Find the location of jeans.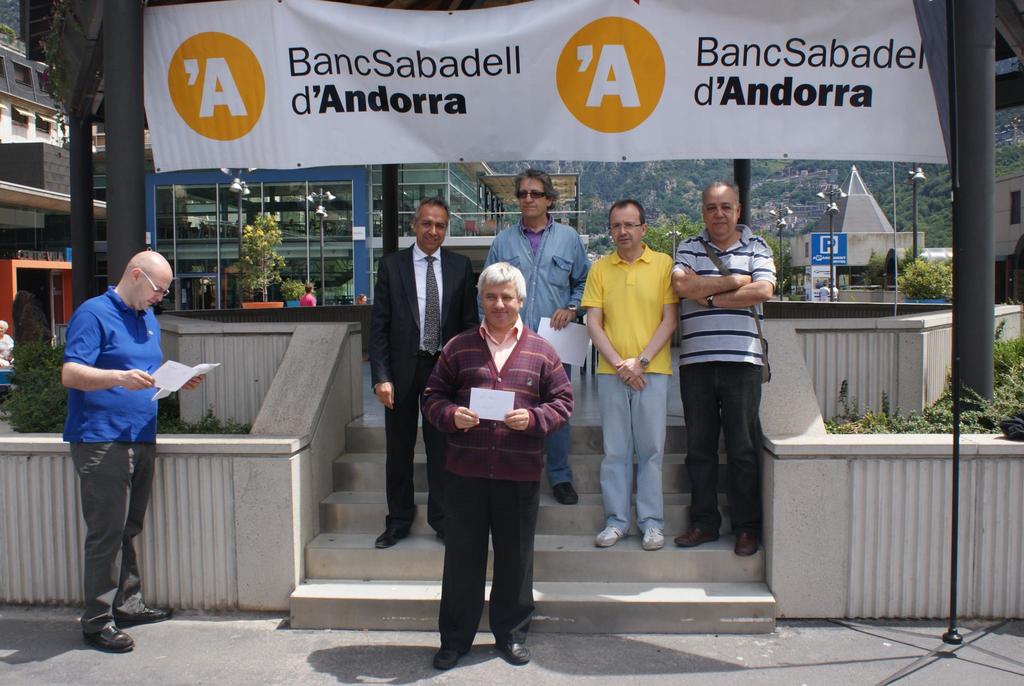
Location: x1=430, y1=484, x2=540, y2=660.
